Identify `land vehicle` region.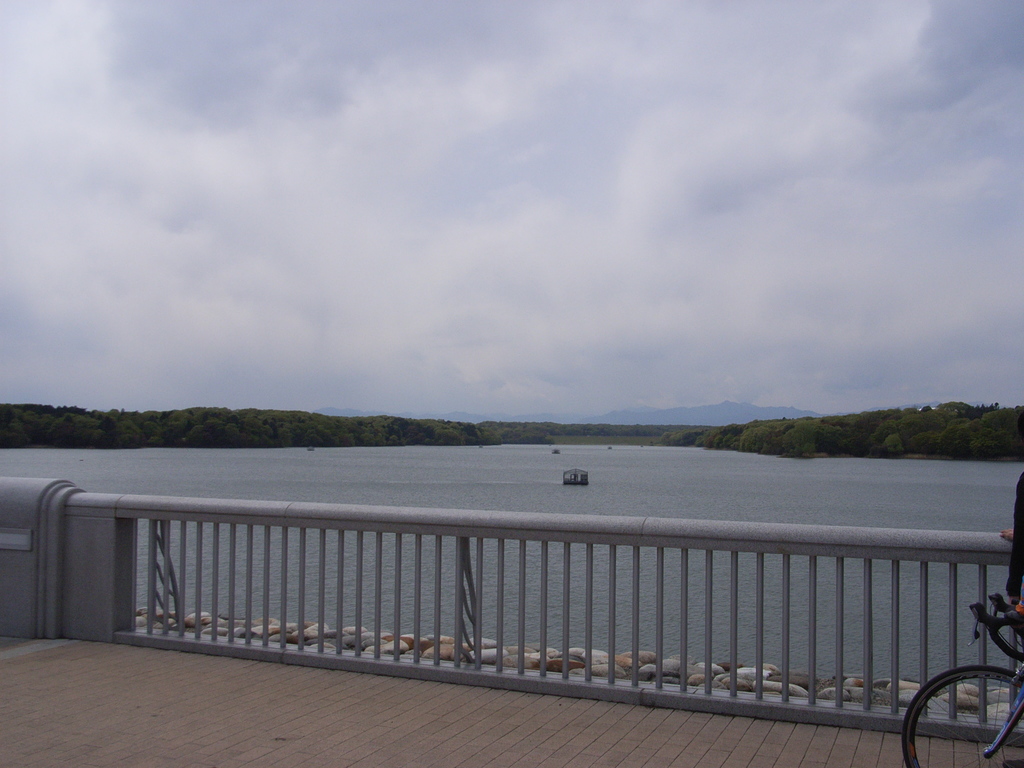
Region: [900,593,1023,767].
